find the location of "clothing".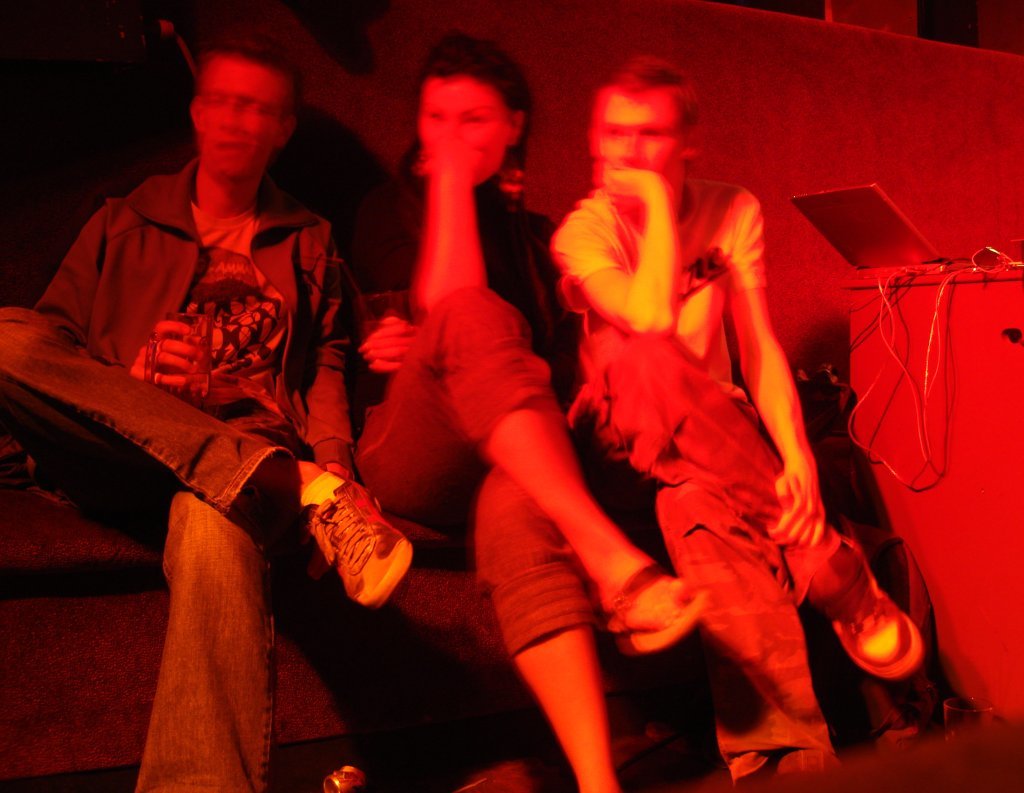
Location: [354, 135, 605, 664].
